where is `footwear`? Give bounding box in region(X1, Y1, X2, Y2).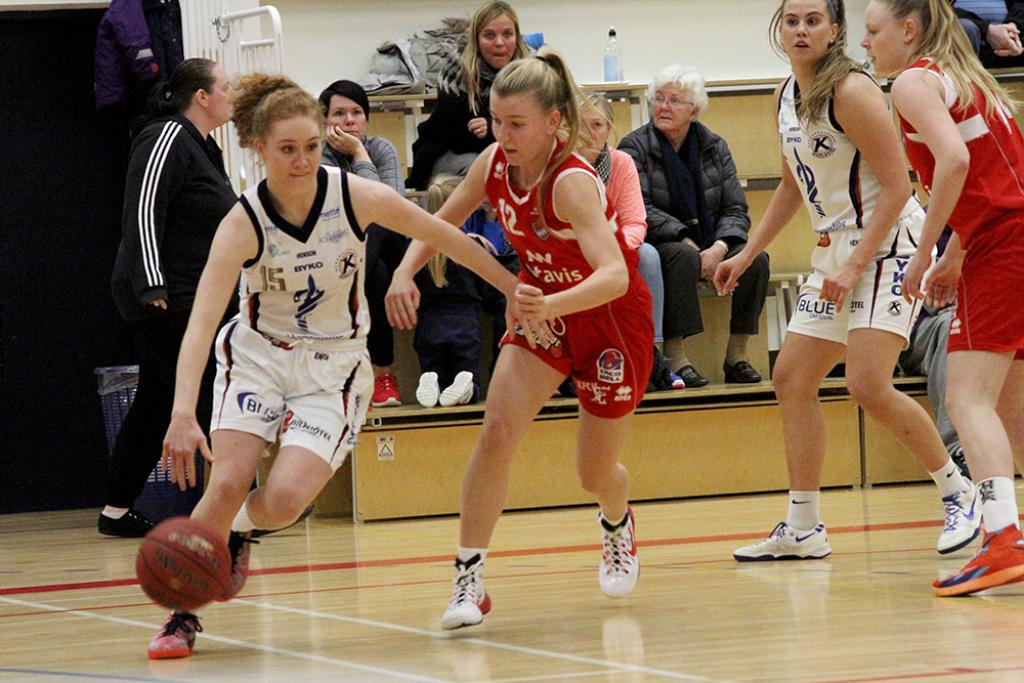
region(595, 506, 637, 593).
